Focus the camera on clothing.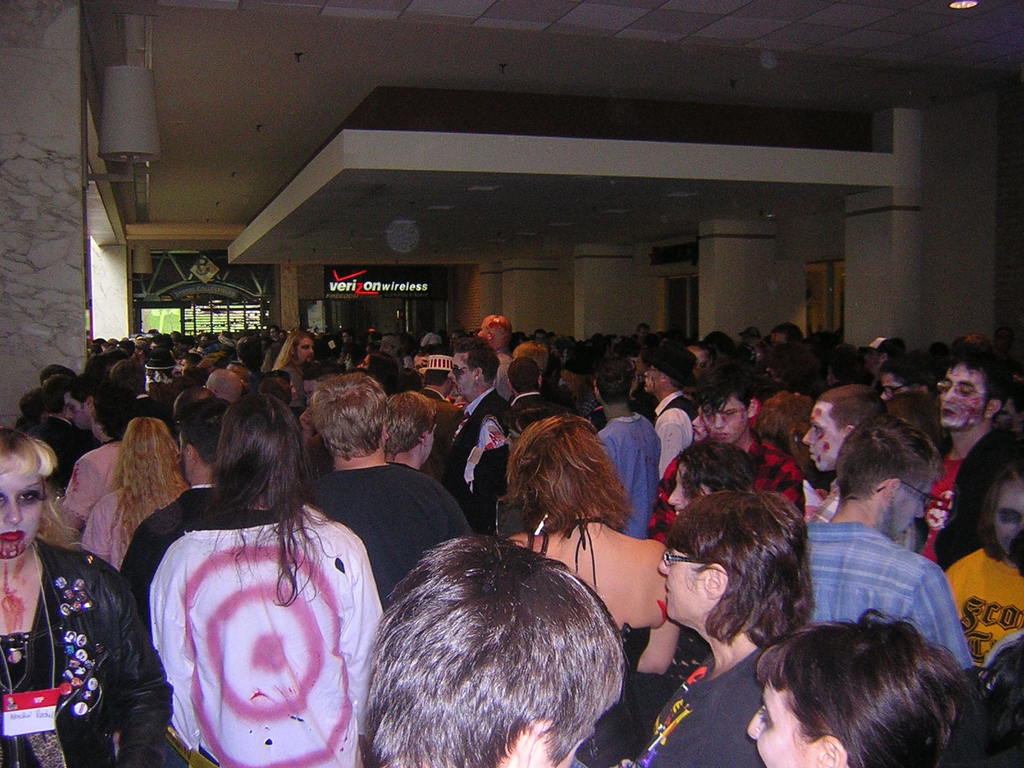
Focus region: bbox(140, 479, 367, 756).
